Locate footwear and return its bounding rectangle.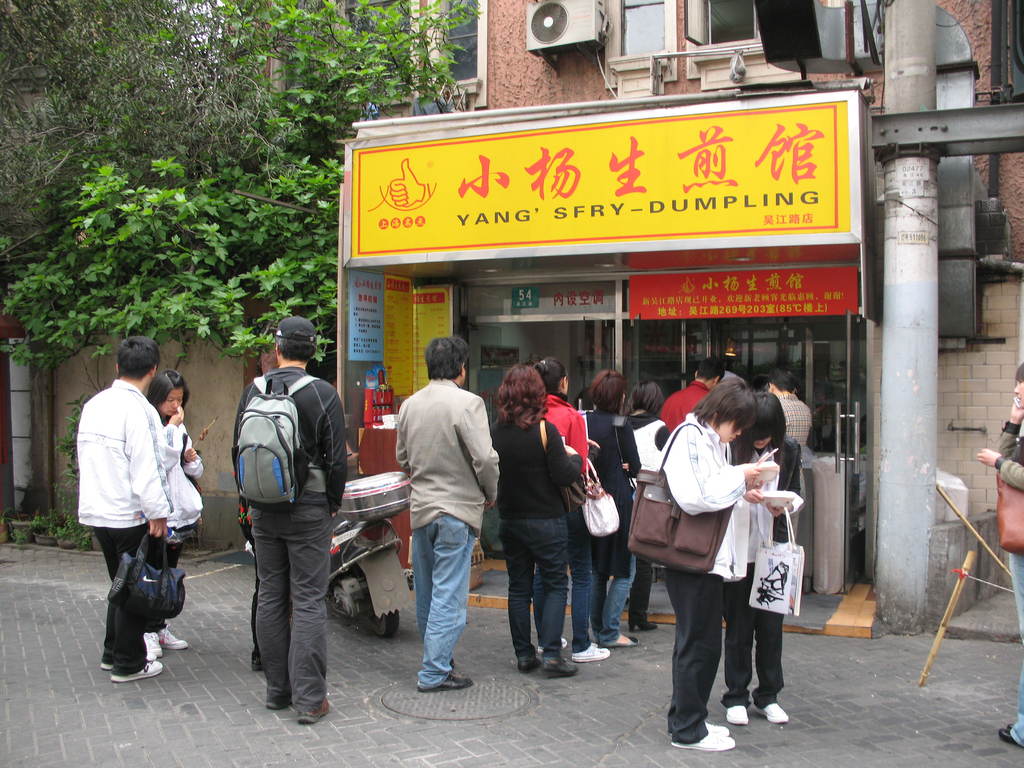
[x1=292, y1=694, x2=331, y2=725].
